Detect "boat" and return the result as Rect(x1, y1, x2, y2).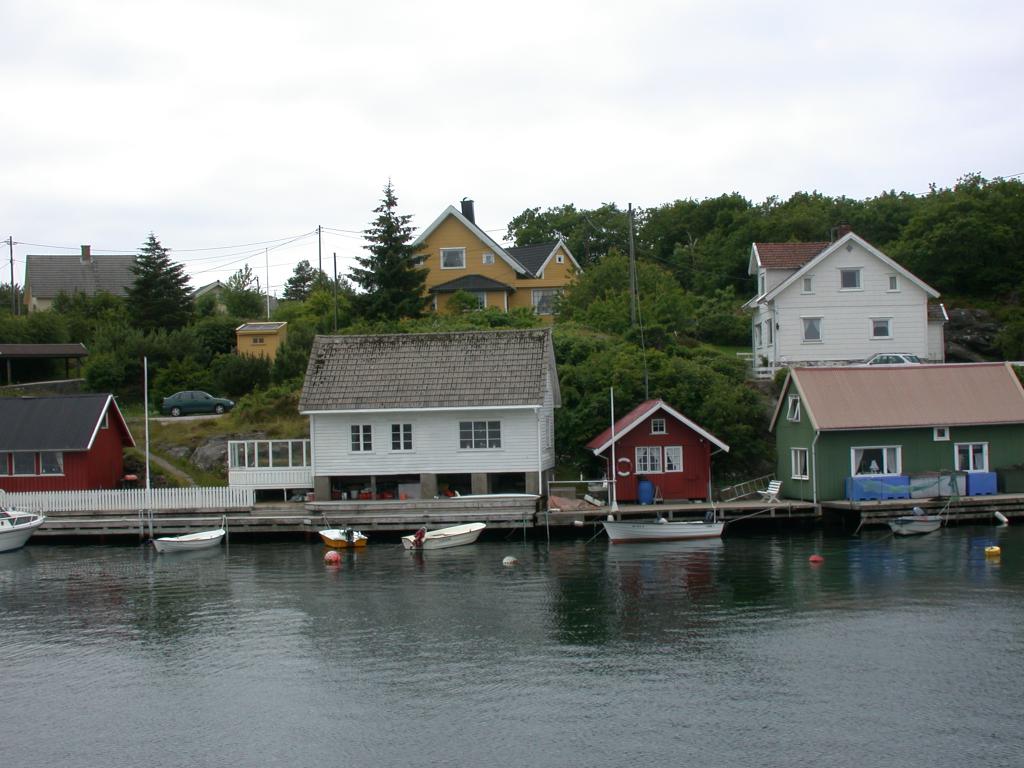
Rect(600, 387, 728, 548).
